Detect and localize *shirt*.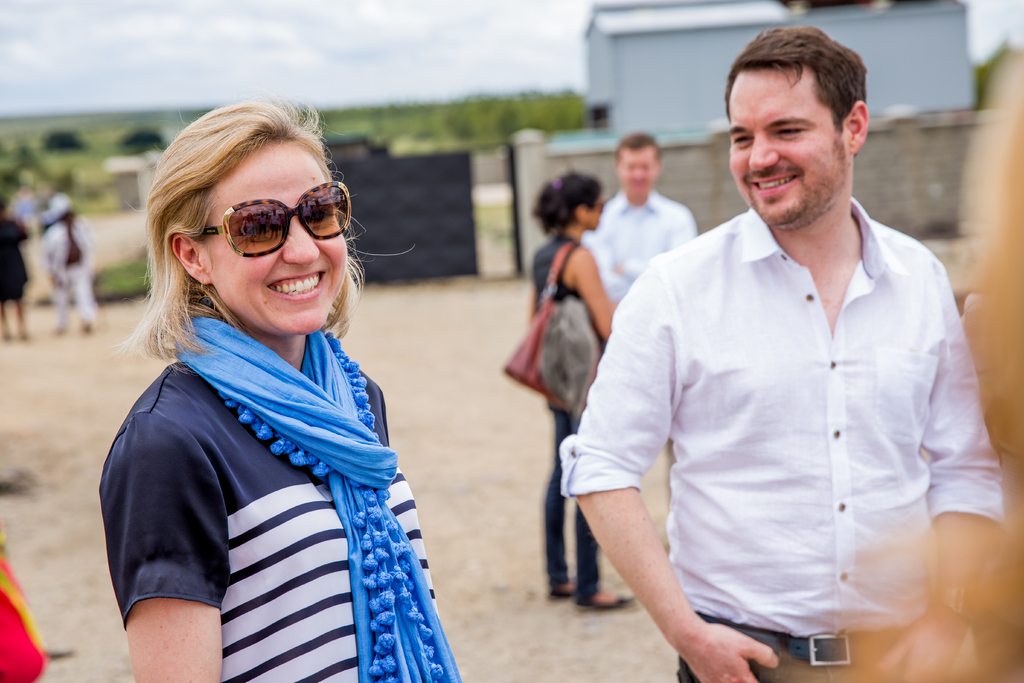
Localized at {"x1": 565, "y1": 195, "x2": 1011, "y2": 641}.
